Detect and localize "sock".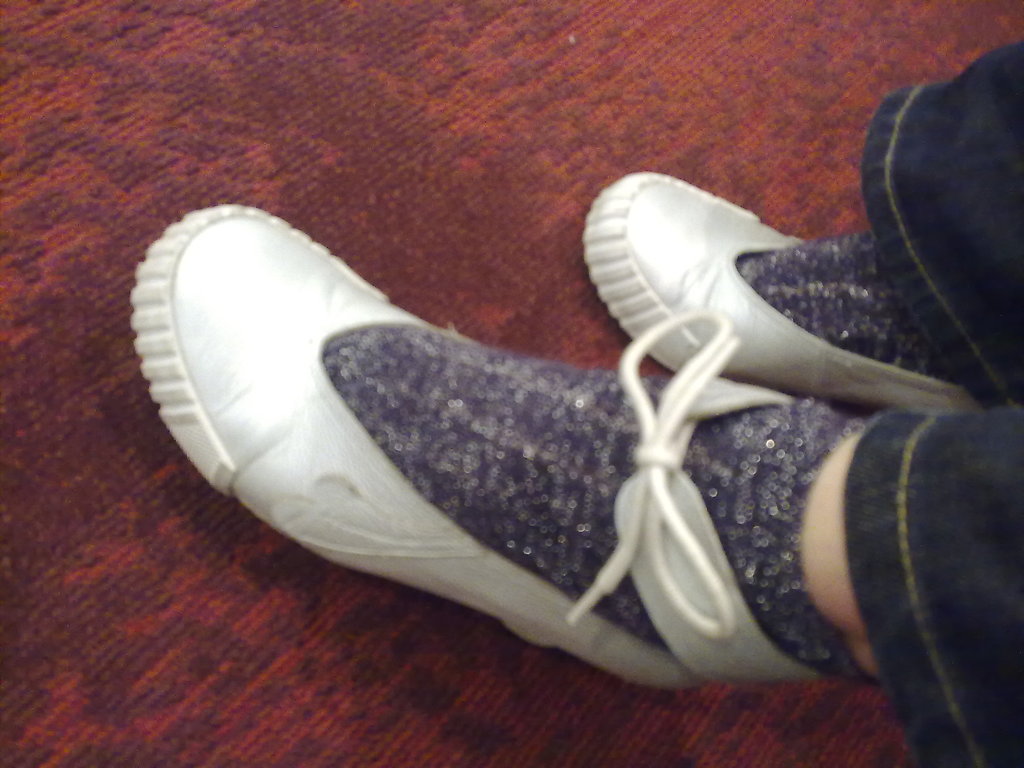
Localized at [x1=740, y1=228, x2=959, y2=383].
